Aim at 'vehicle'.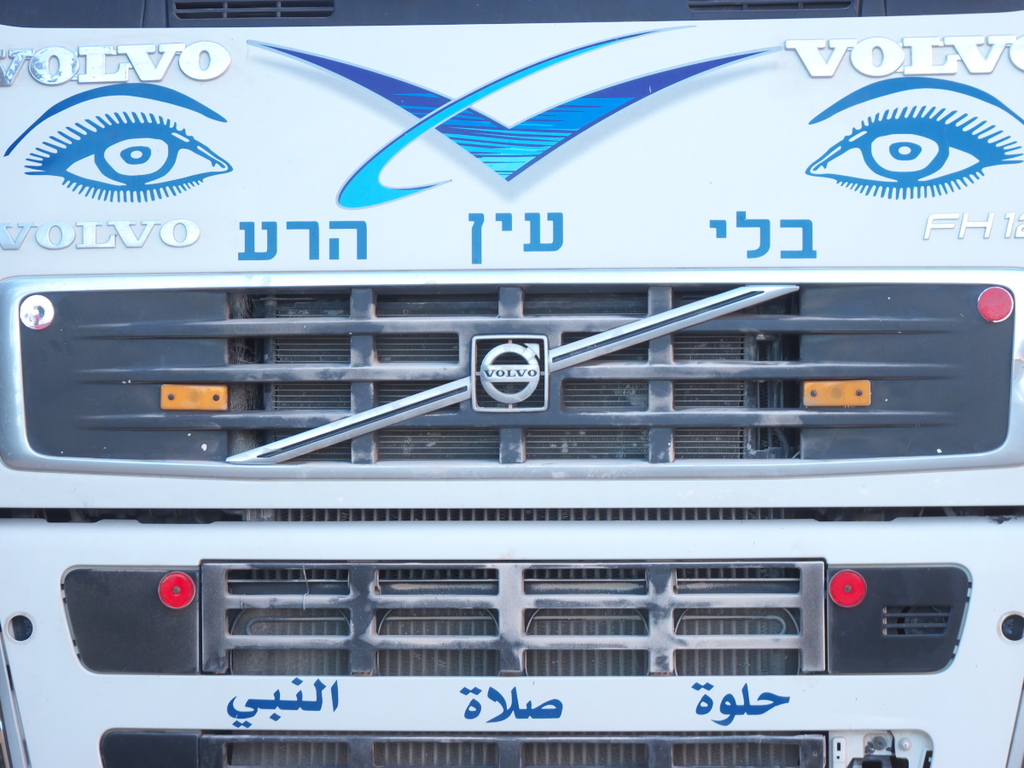
Aimed at left=0, top=20, right=1023, bottom=767.
